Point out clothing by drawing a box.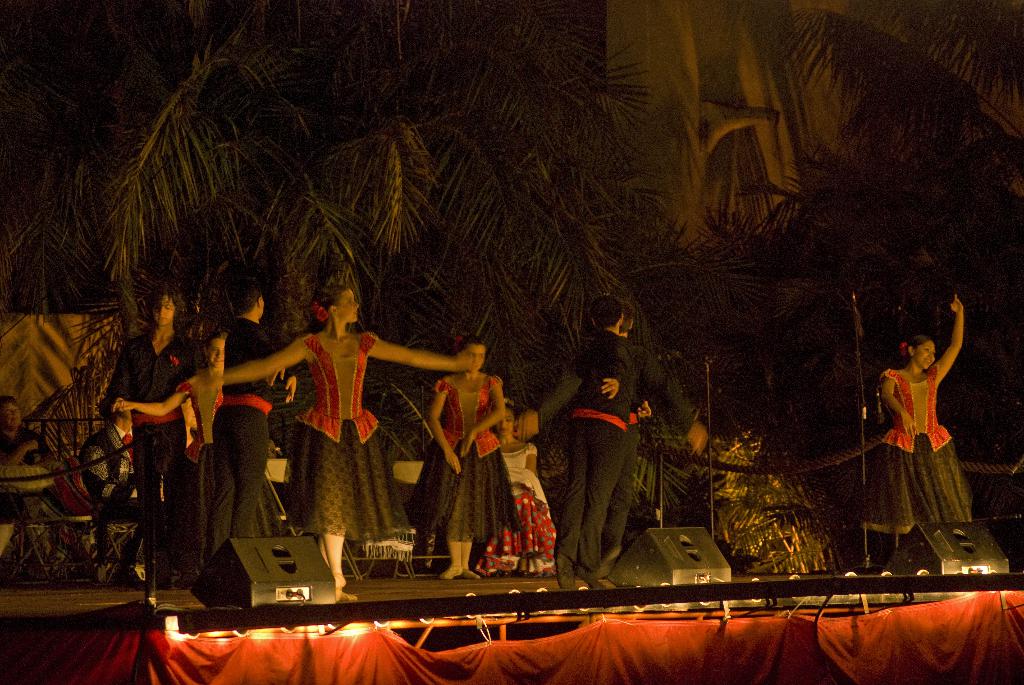
locate(414, 369, 525, 542).
